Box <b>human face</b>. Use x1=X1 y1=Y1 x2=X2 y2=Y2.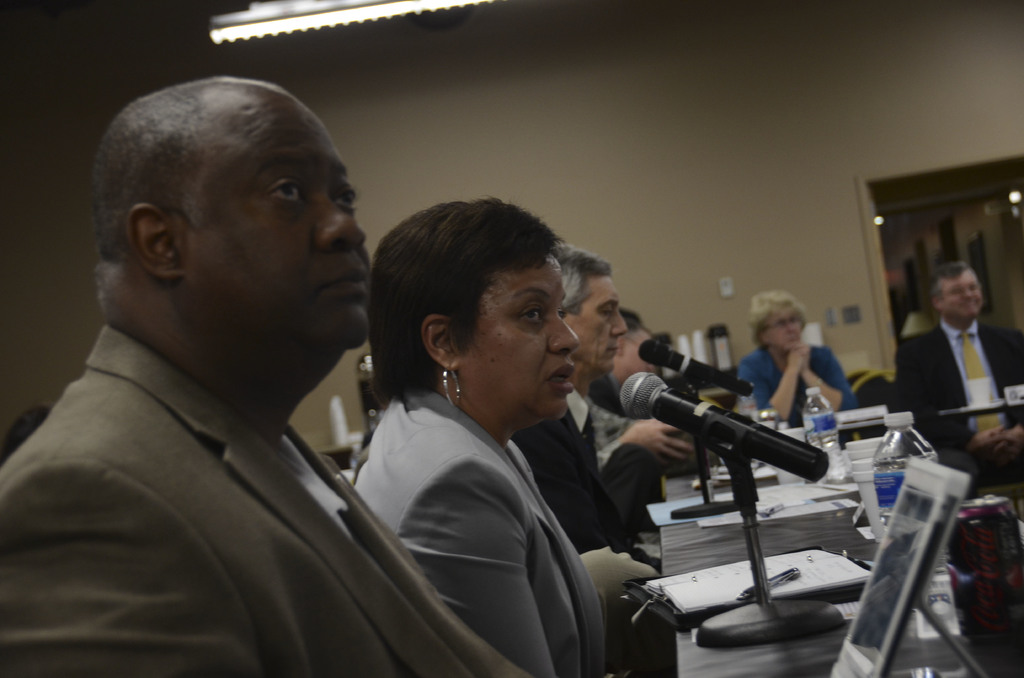
x1=564 y1=271 x2=628 y2=376.
